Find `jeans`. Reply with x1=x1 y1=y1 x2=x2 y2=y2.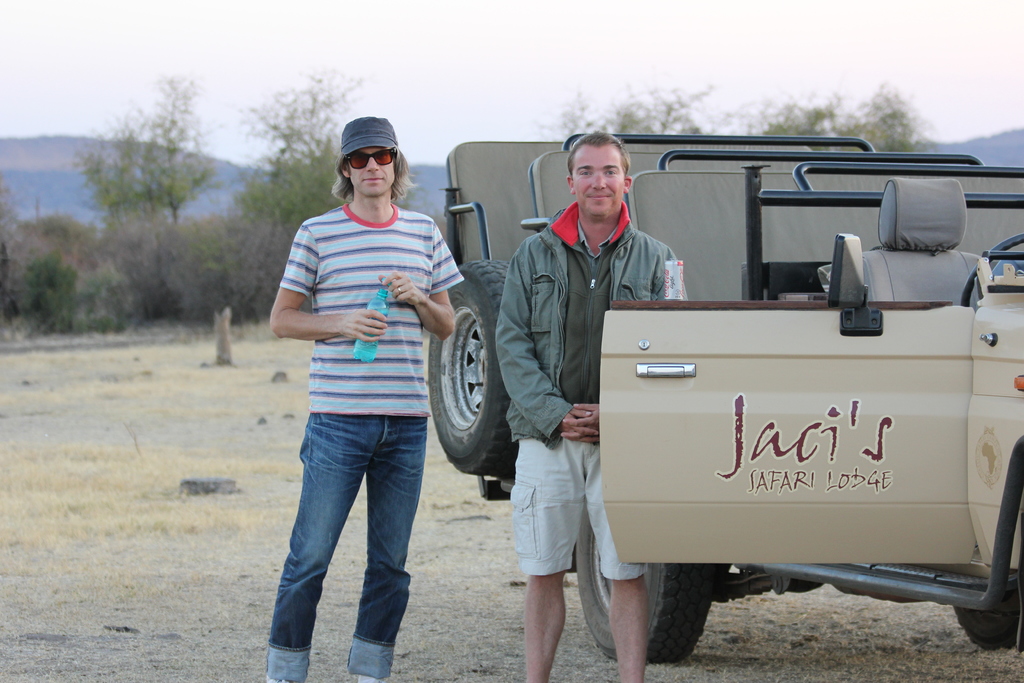
x1=266 y1=415 x2=435 y2=664.
